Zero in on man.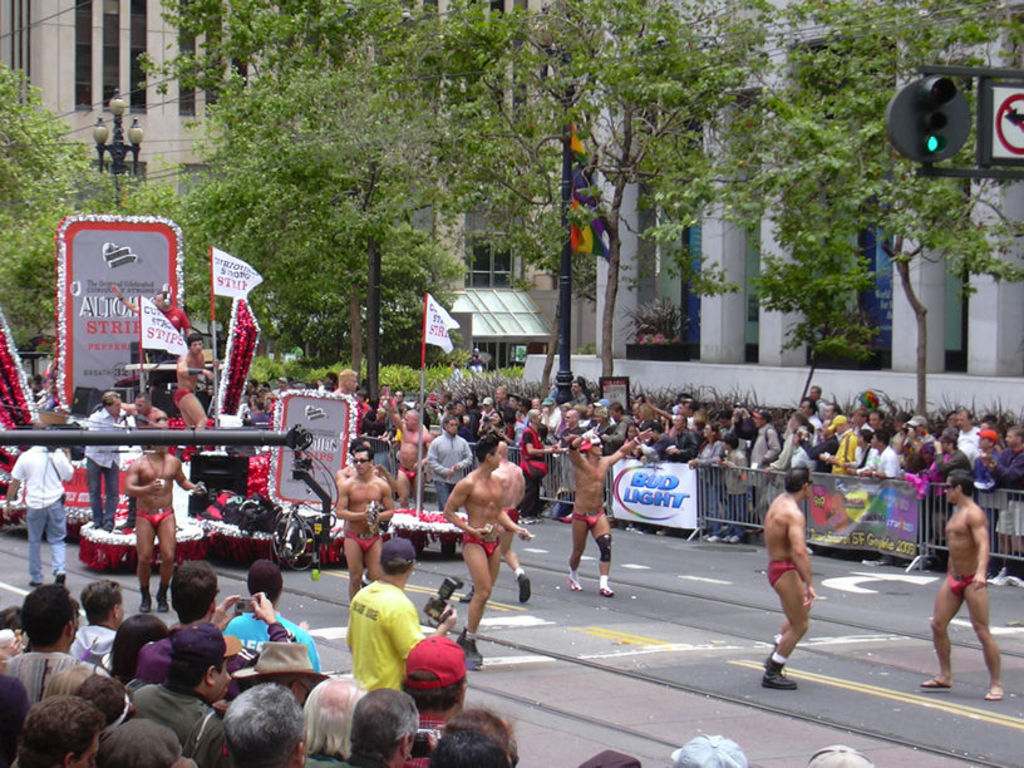
Zeroed in: bbox=[84, 390, 127, 530].
